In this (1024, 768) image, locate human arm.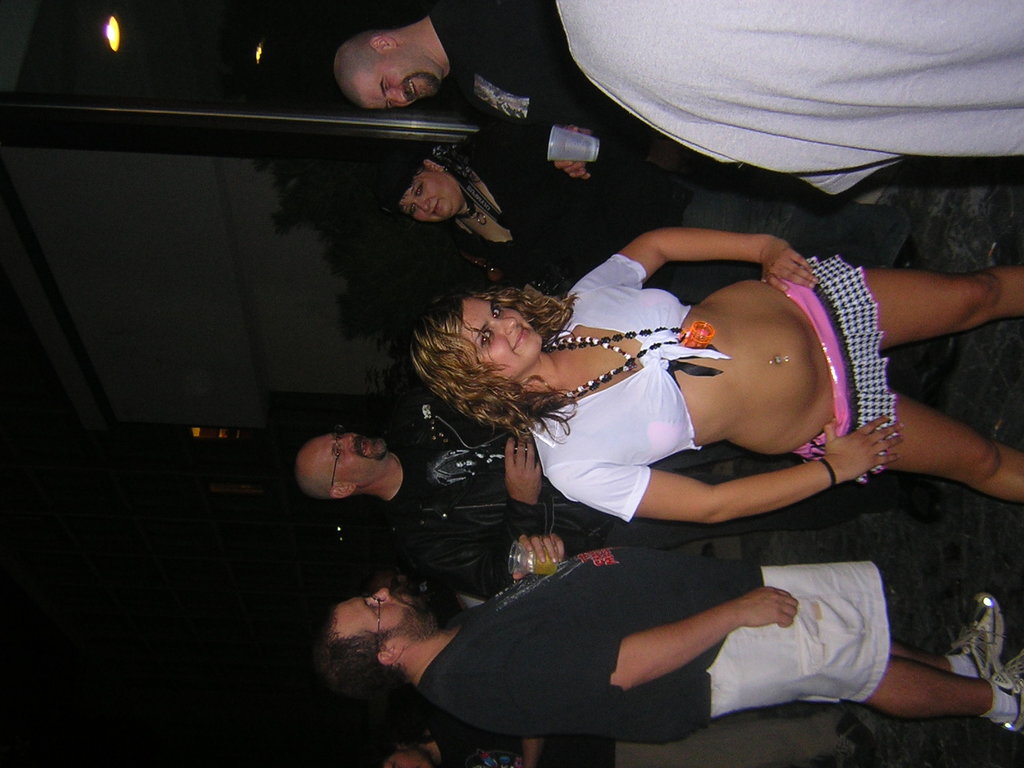
Bounding box: (523,737,545,767).
